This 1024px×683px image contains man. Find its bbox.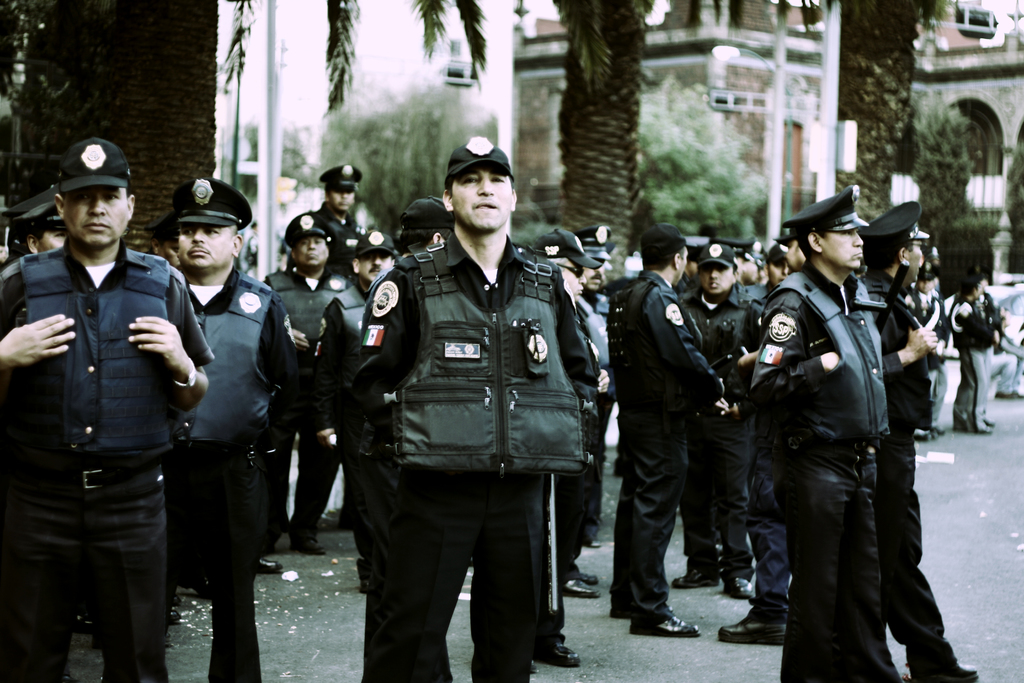
Rect(765, 247, 792, 291).
